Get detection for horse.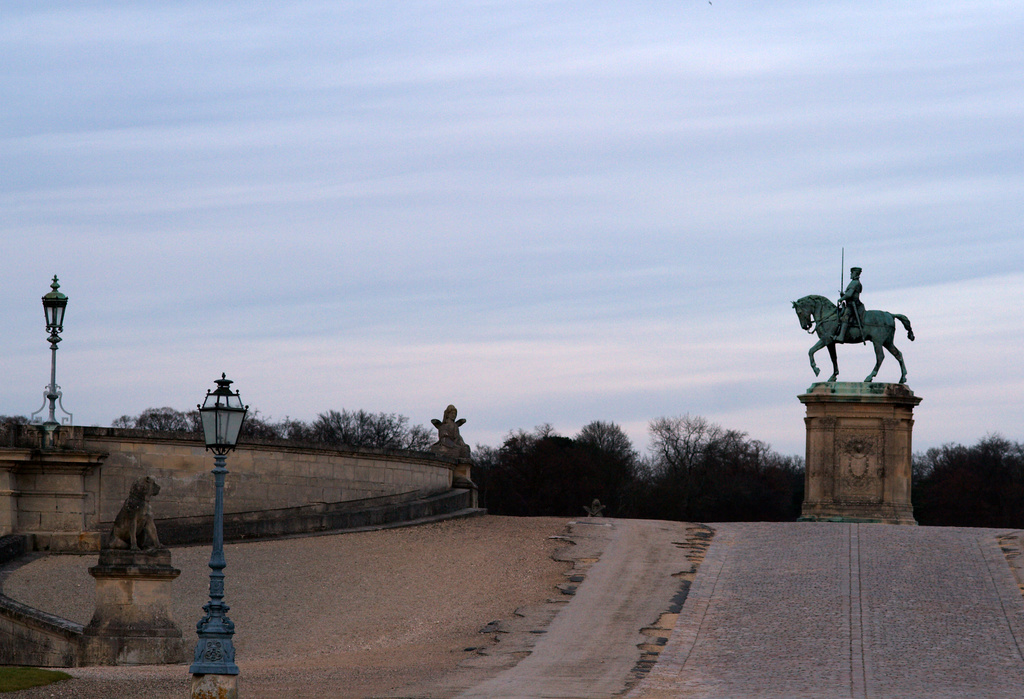
Detection: bbox=[792, 291, 916, 386].
